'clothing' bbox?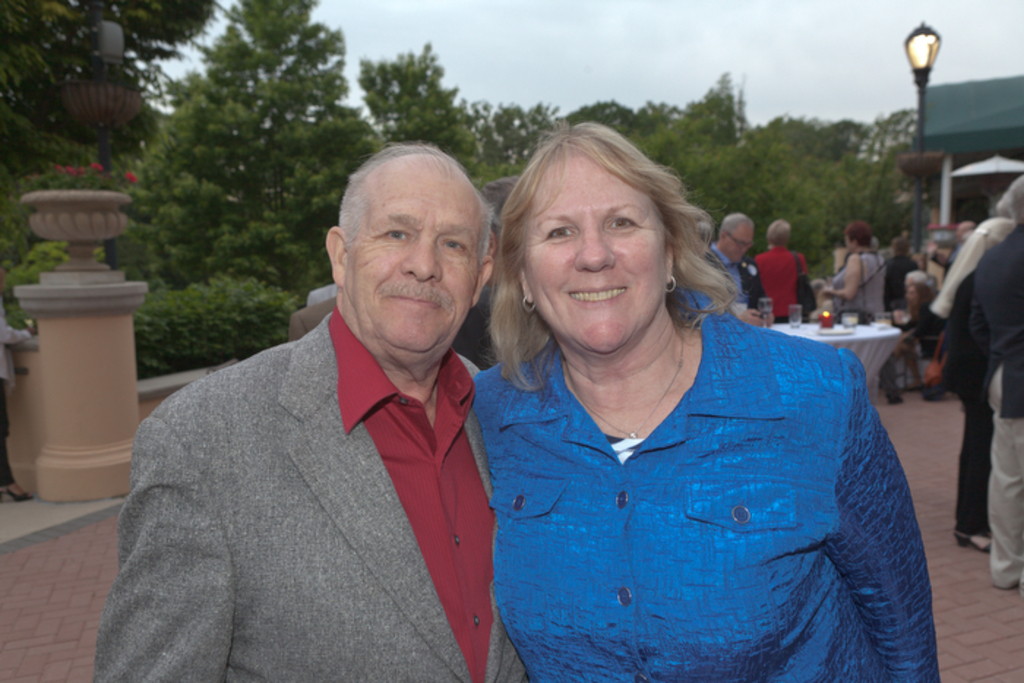
select_region(927, 216, 1004, 529)
